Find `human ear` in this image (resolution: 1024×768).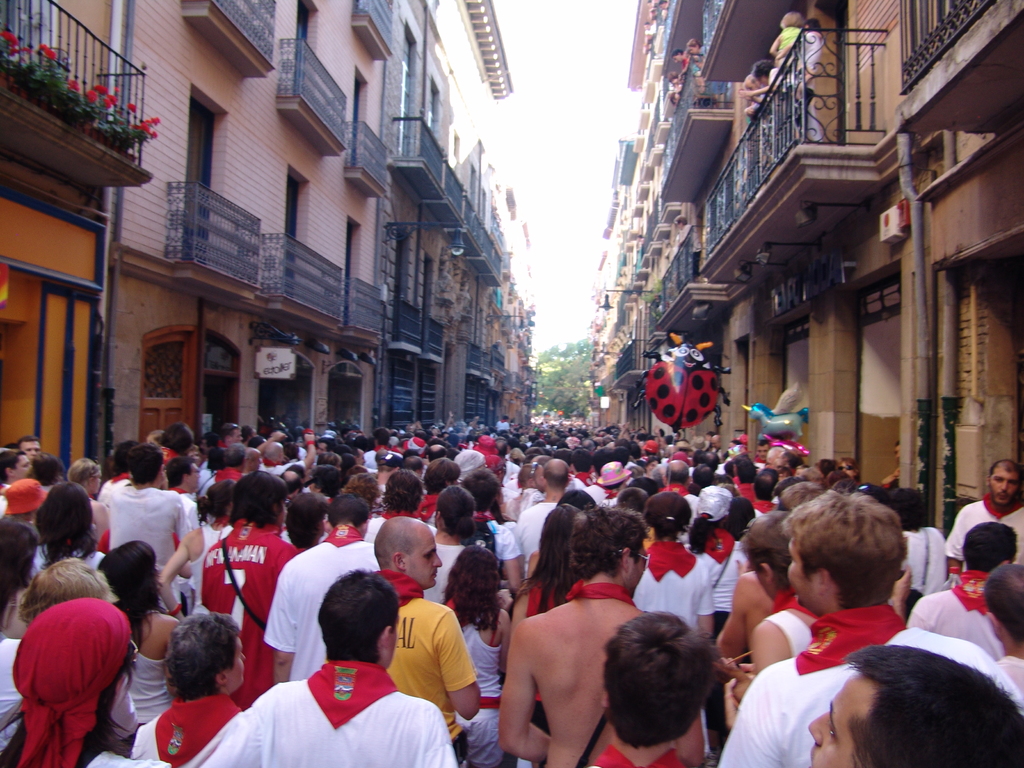
624:547:632:569.
